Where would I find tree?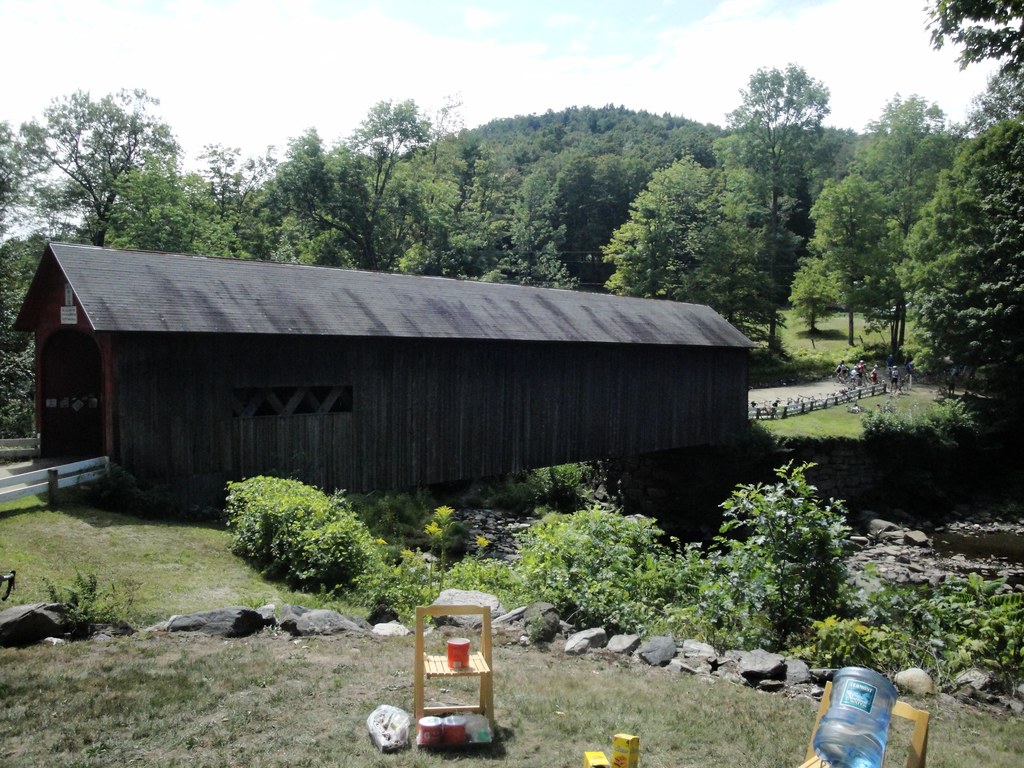
At box(921, 0, 1023, 97).
